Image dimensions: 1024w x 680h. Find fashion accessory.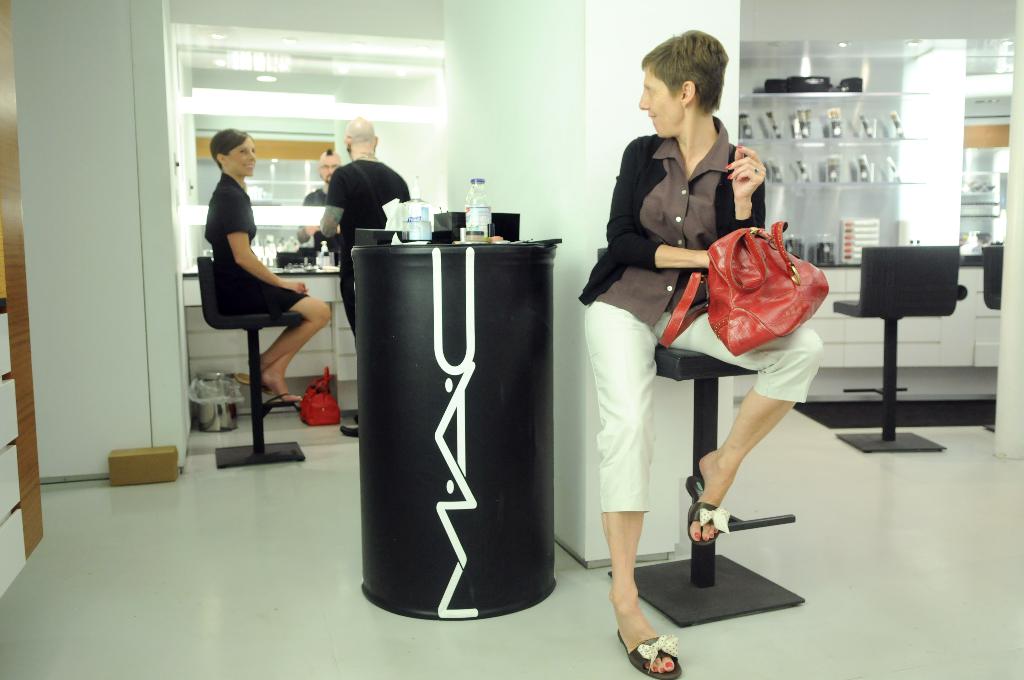
<box>733,142,745,149</box>.
